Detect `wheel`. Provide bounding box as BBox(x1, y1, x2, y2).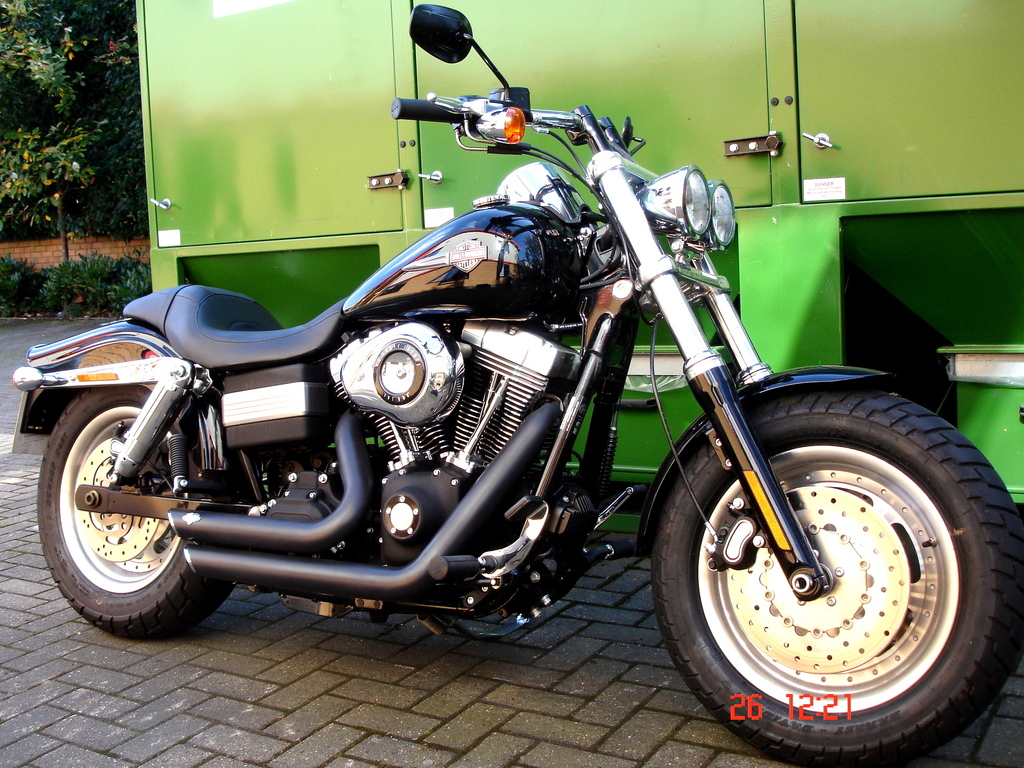
BBox(668, 386, 992, 755).
